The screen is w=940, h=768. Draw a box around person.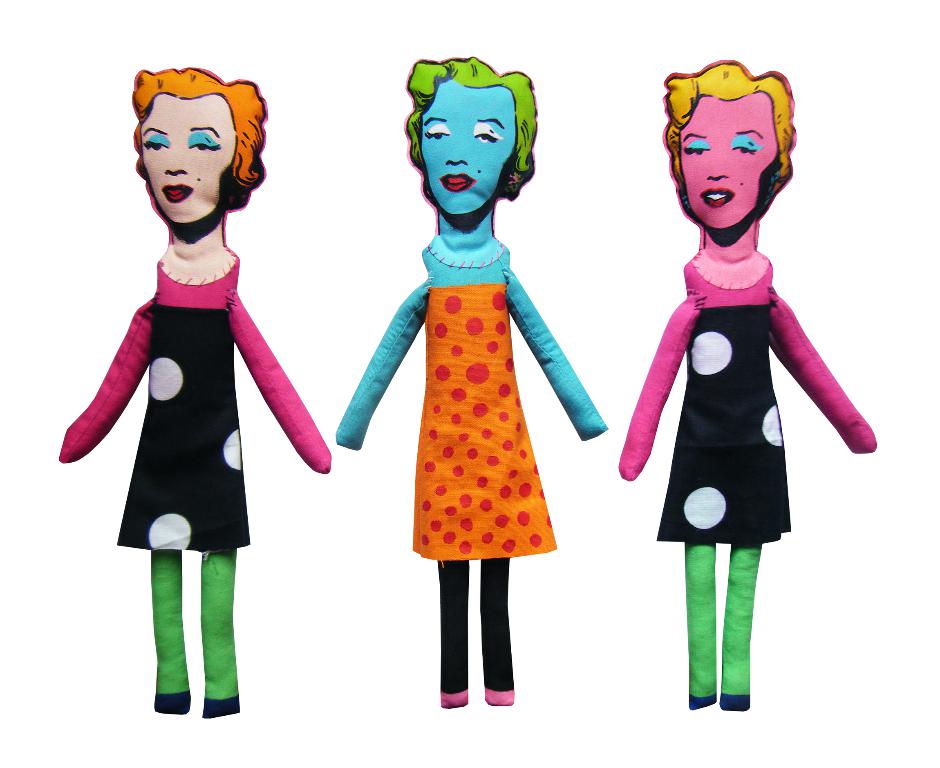
bbox=[617, 58, 877, 715].
